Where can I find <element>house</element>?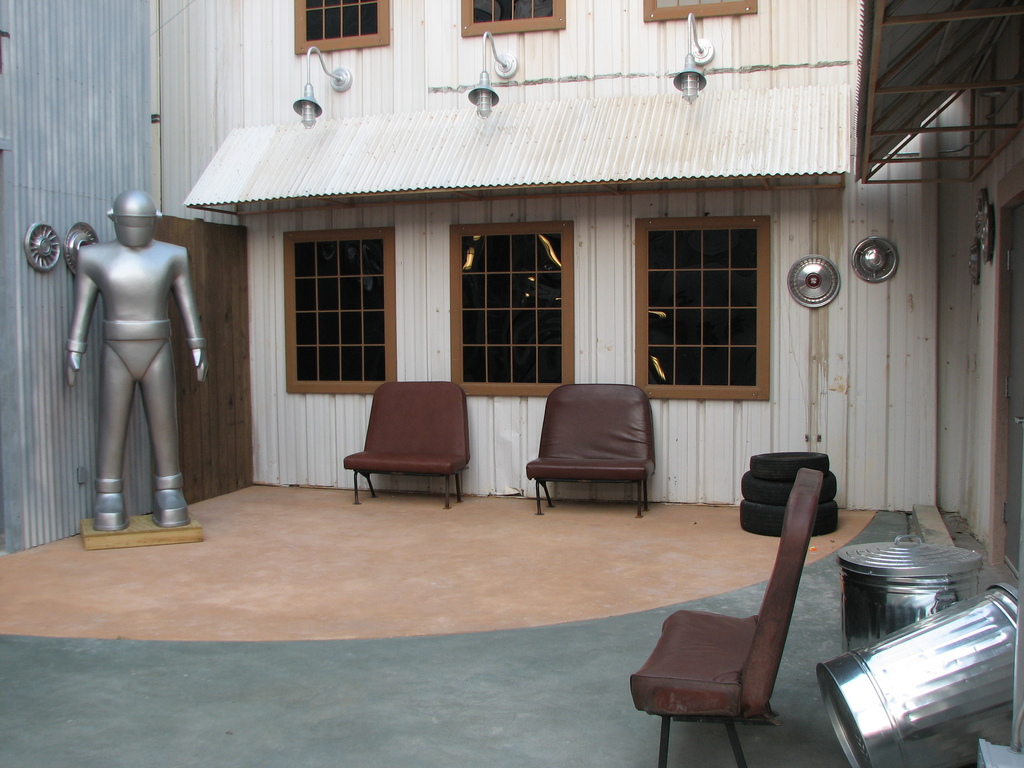
You can find it at bbox=(89, 34, 911, 557).
